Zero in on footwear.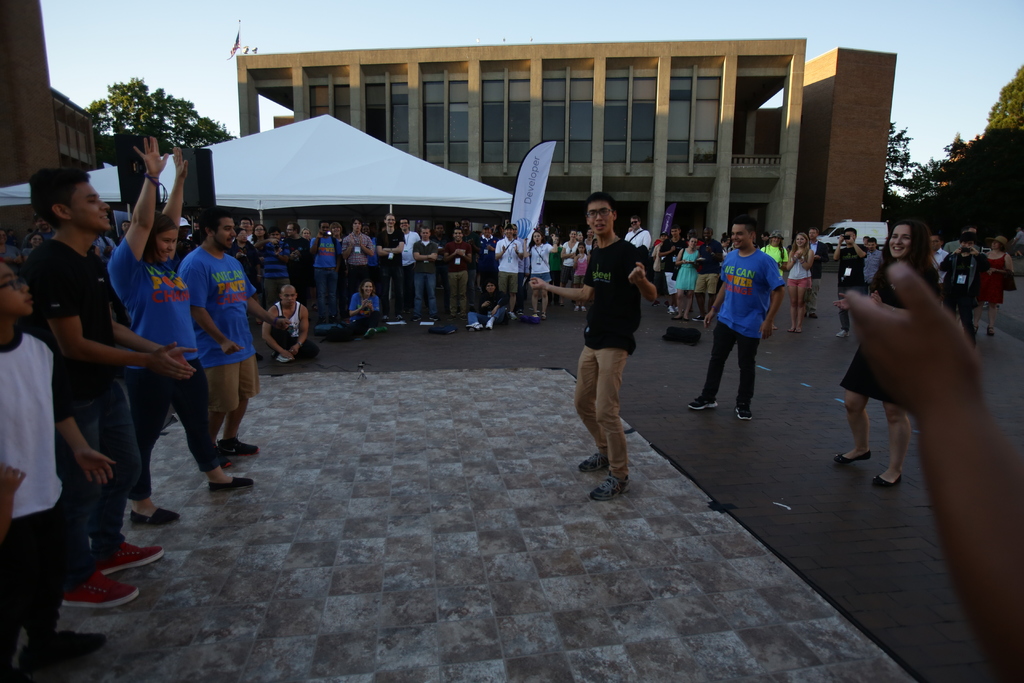
Zeroed in: 687 391 719 410.
